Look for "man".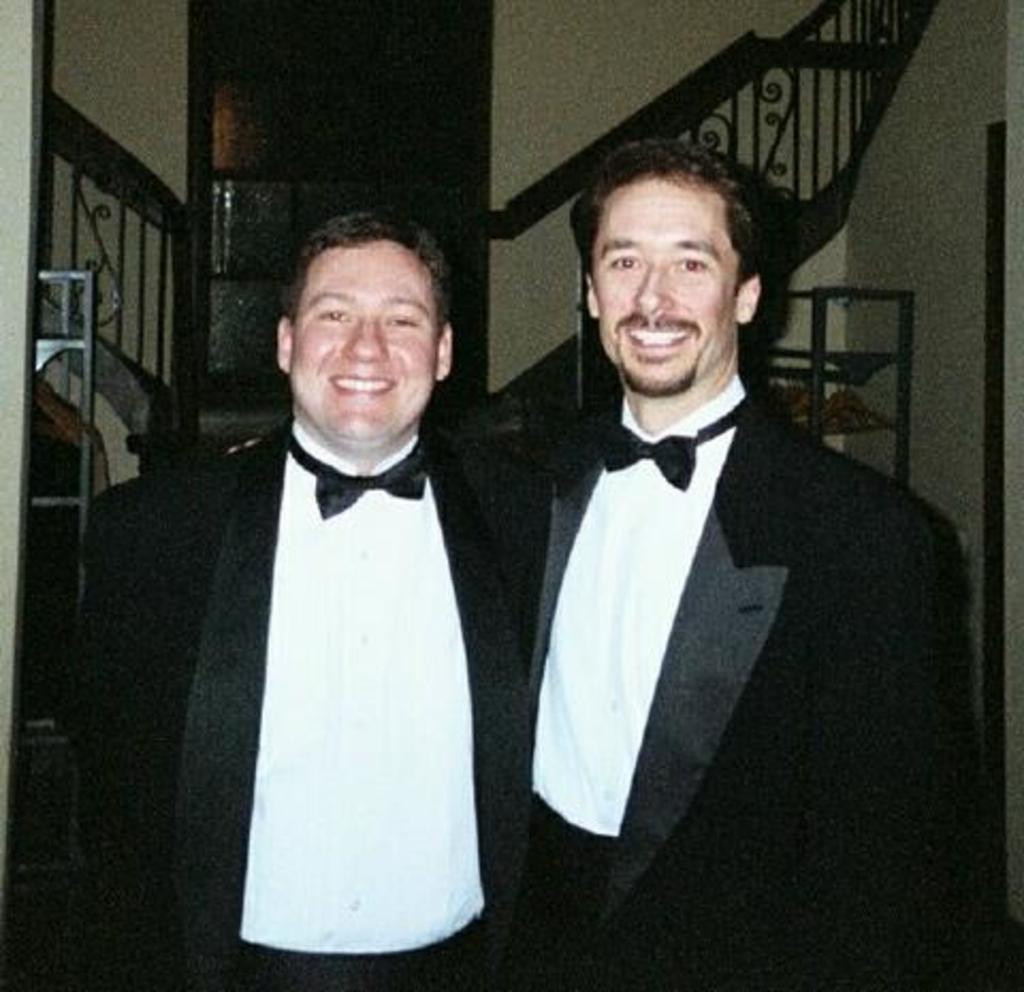
Found: 467,149,941,951.
